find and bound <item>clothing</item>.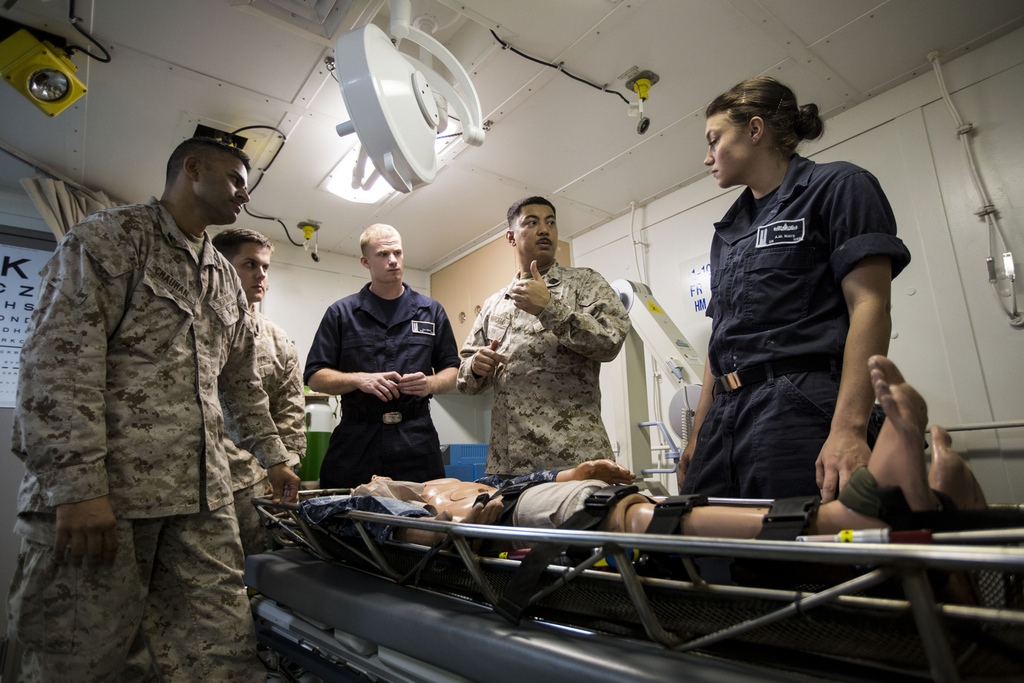
Bound: {"left": 301, "top": 281, "right": 457, "bottom": 488}.
